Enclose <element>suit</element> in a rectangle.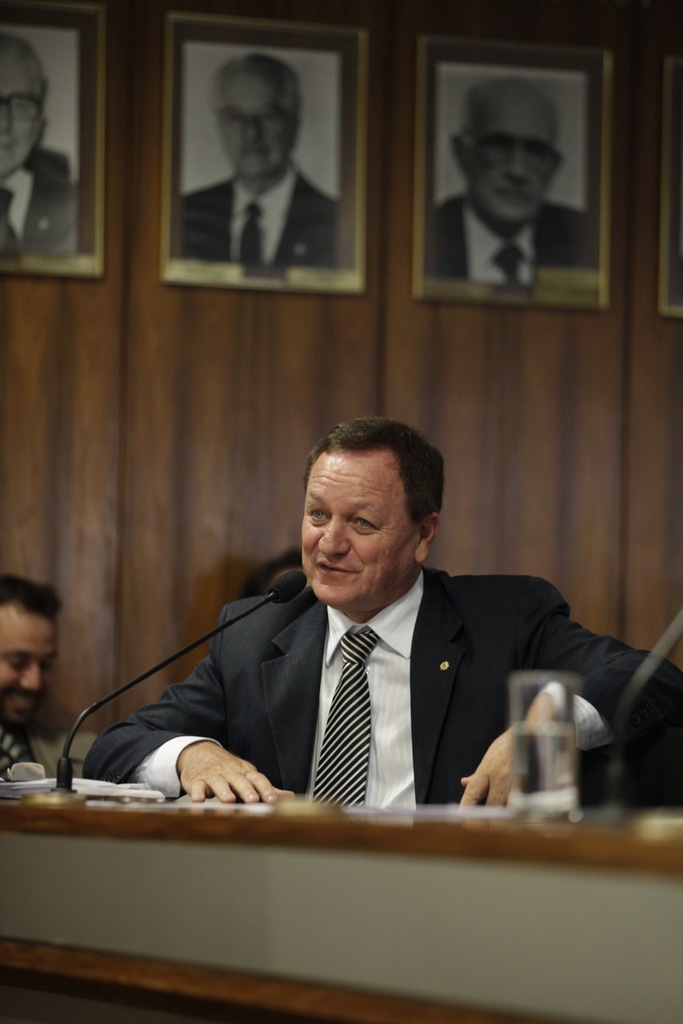
[left=174, top=162, right=337, bottom=267].
